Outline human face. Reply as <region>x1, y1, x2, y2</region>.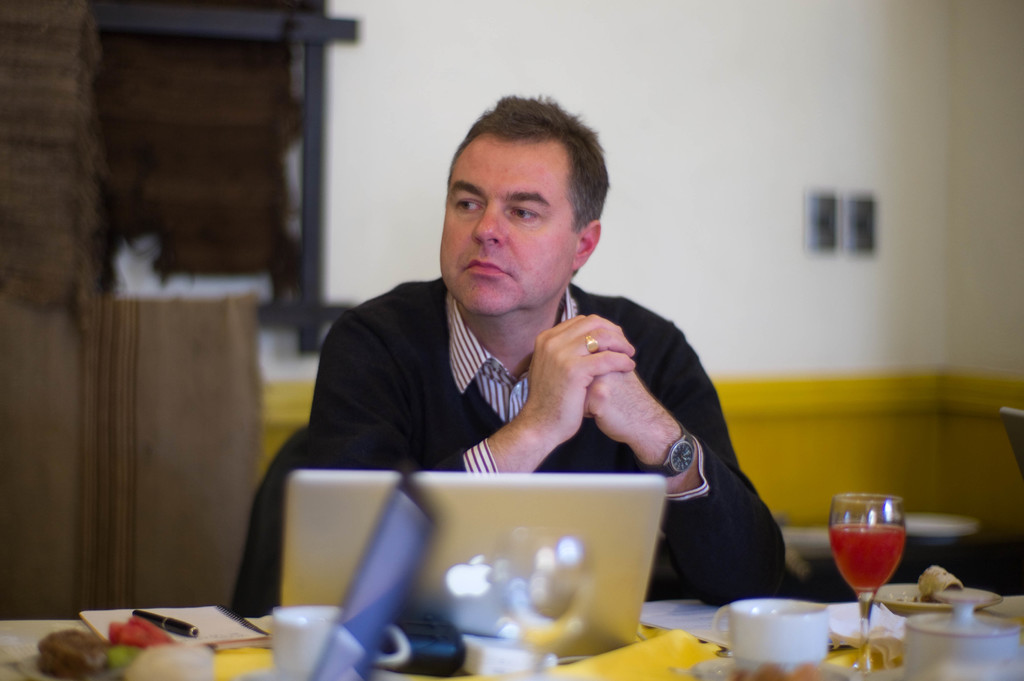
<region>438, 131, 582, 319</region>.
